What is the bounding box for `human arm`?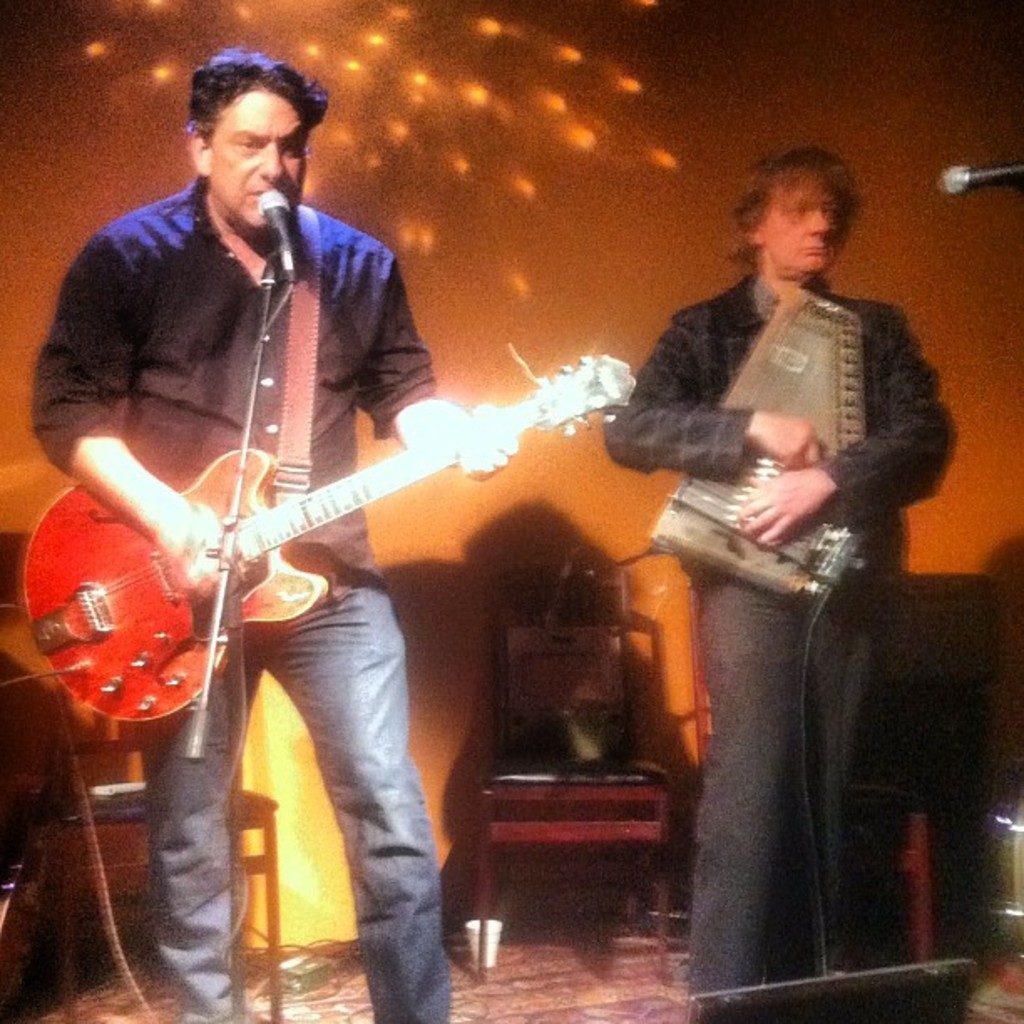
741 308 954 549.
